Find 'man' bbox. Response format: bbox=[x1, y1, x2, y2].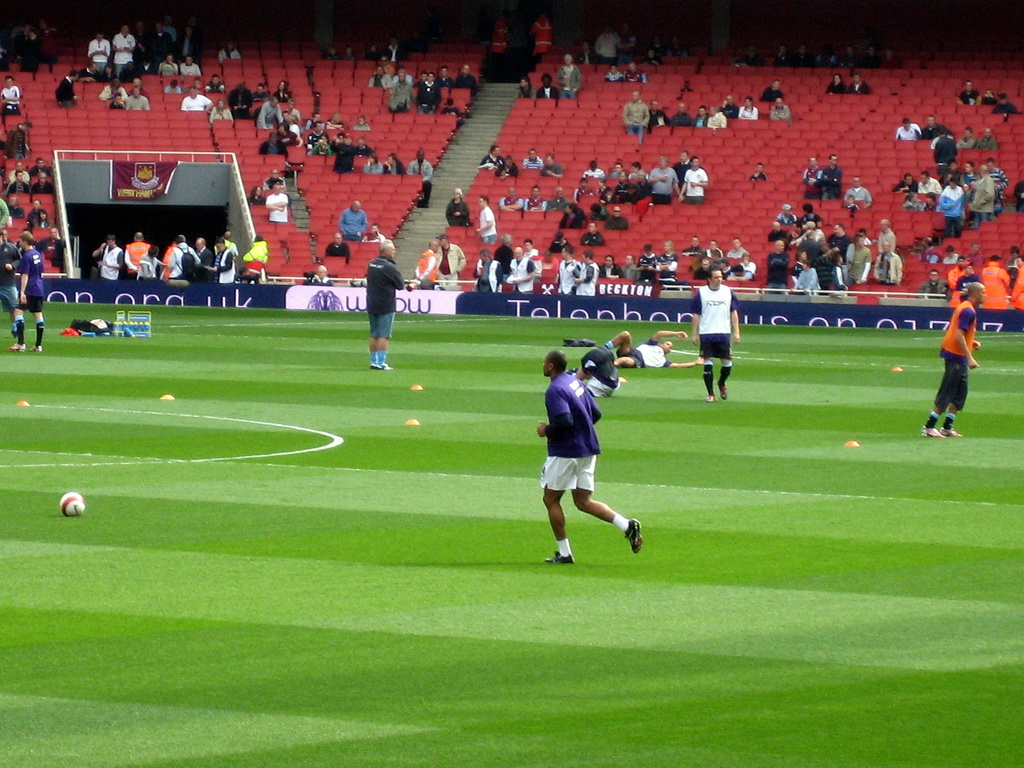
bbox=[630, 169, 653, 201].
